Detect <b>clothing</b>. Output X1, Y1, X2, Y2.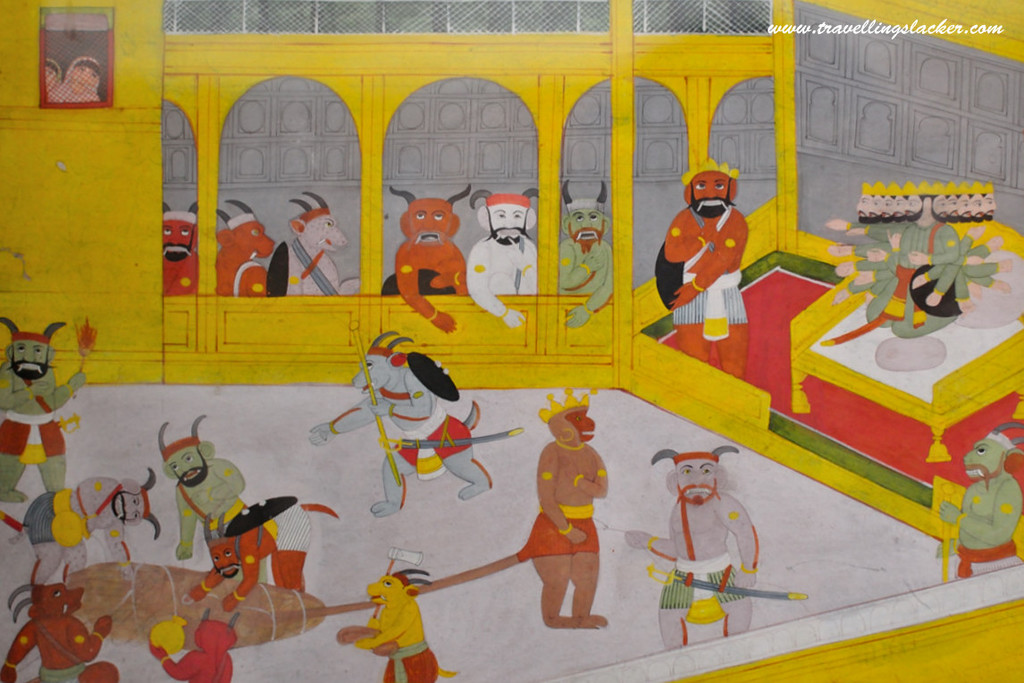
397, 416, 476, 476.
